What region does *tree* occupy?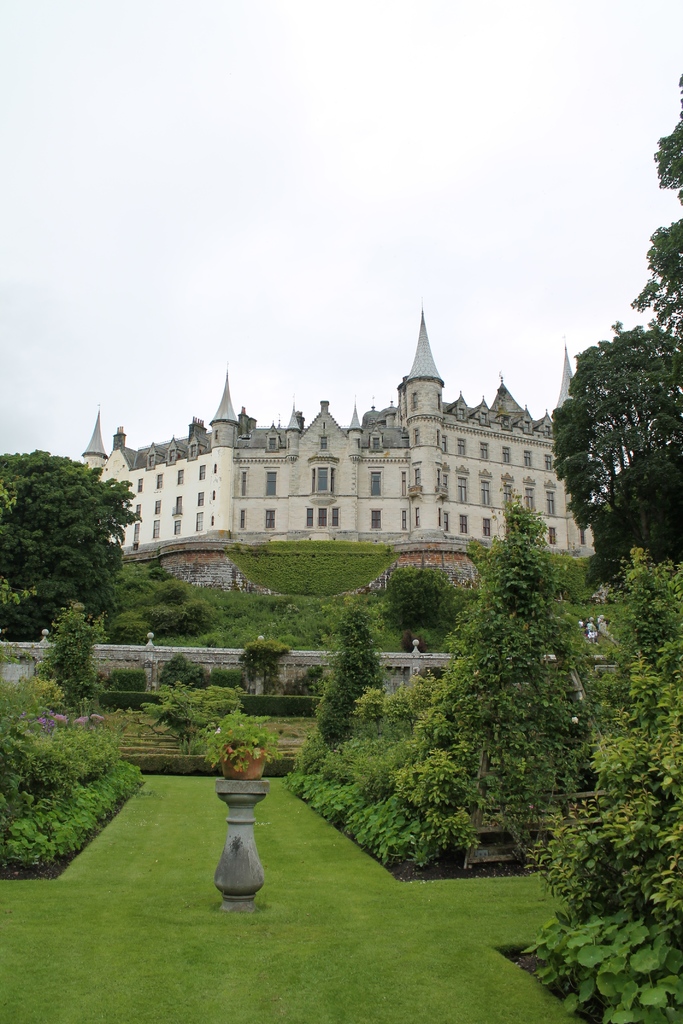
[x1=630, y1=70, x2=682, y2=317].
